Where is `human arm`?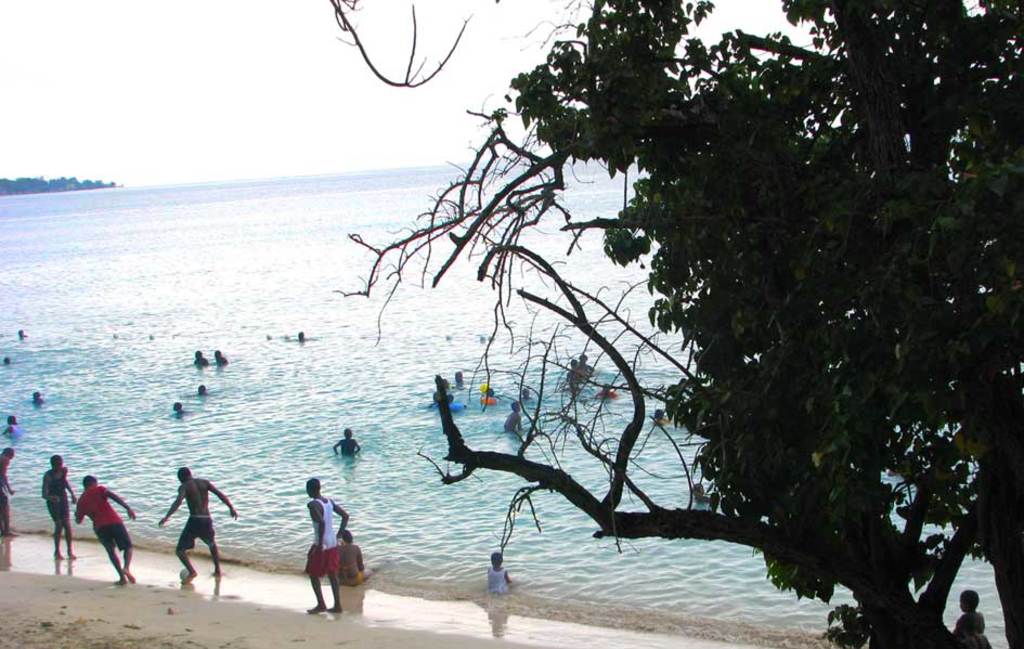
bbox(354, 440, 362, 453).
